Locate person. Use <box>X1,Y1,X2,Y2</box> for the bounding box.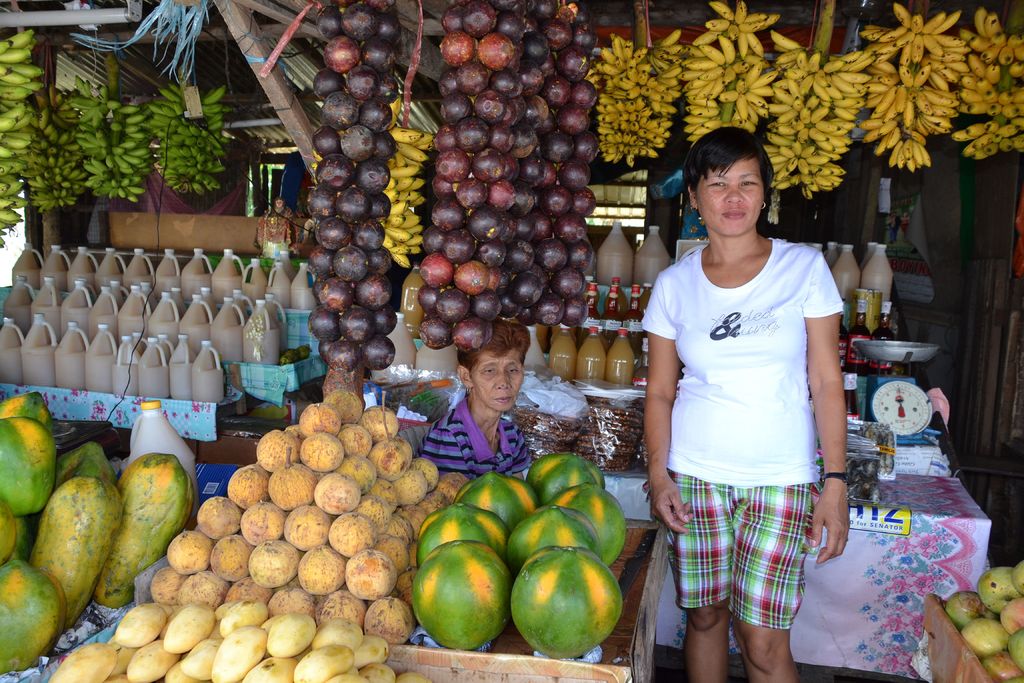
<box>890,211,901,245</box>.
